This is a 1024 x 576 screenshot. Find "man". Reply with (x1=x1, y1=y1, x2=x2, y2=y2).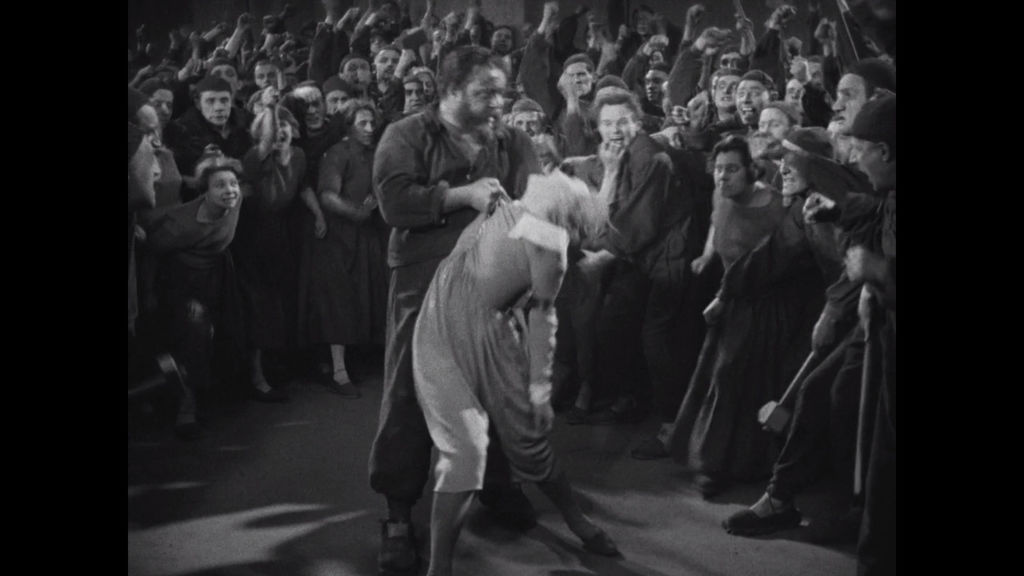
(x1=716, y1=71, x2=740, y2=124).
